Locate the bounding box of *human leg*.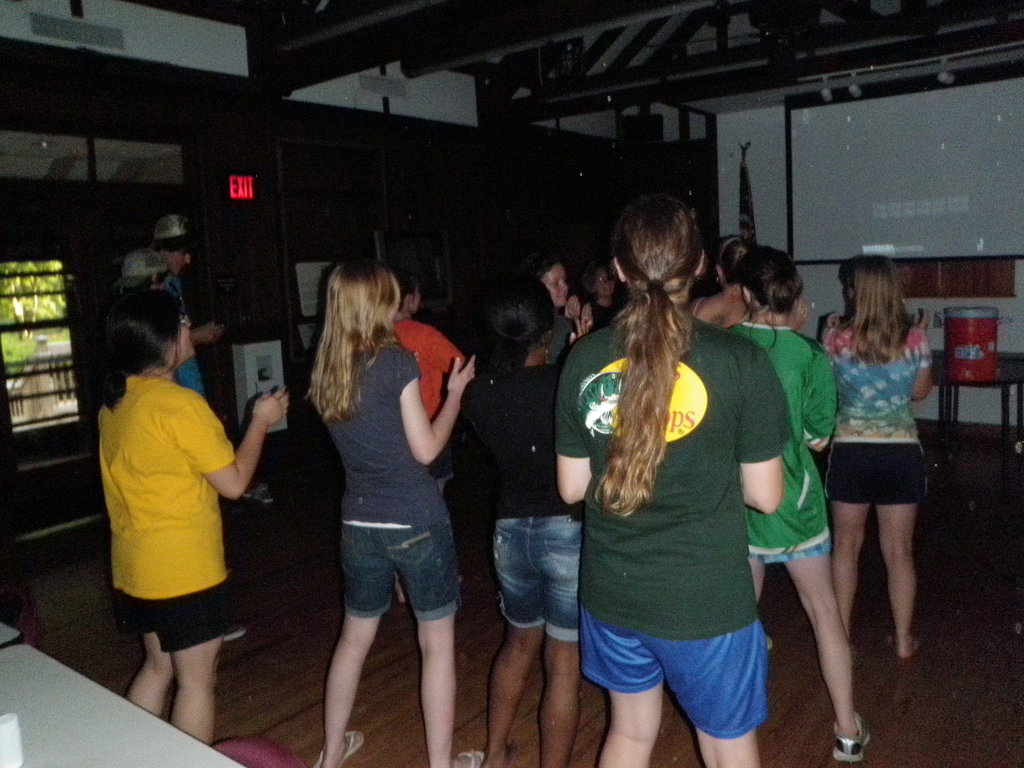
Bounding box: 662/591/760/765.
